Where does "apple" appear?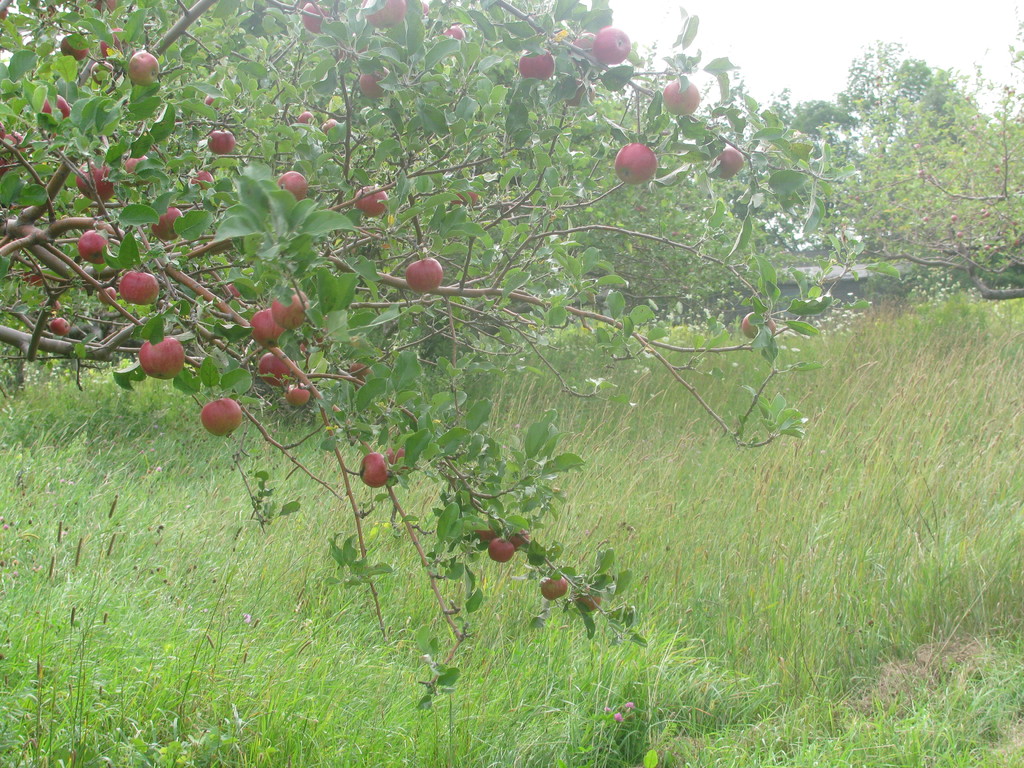
Appears at crop(744, 311, 775, 341).
